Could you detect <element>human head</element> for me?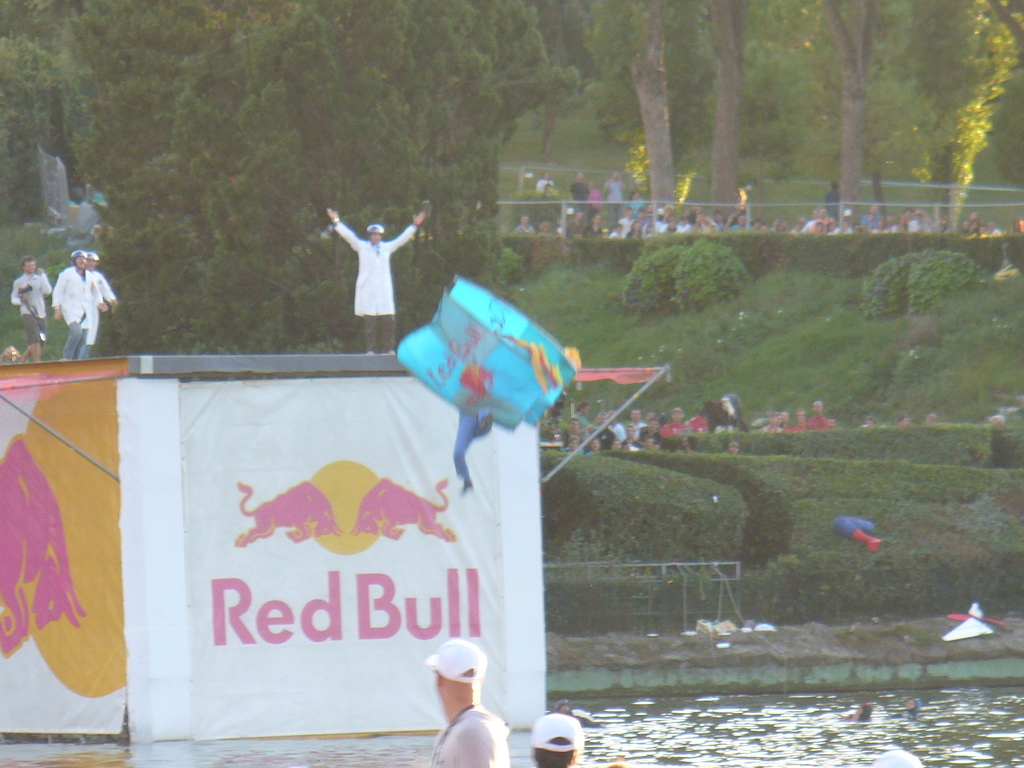
Detection result: bbox=(728, 442, 738, 456).
